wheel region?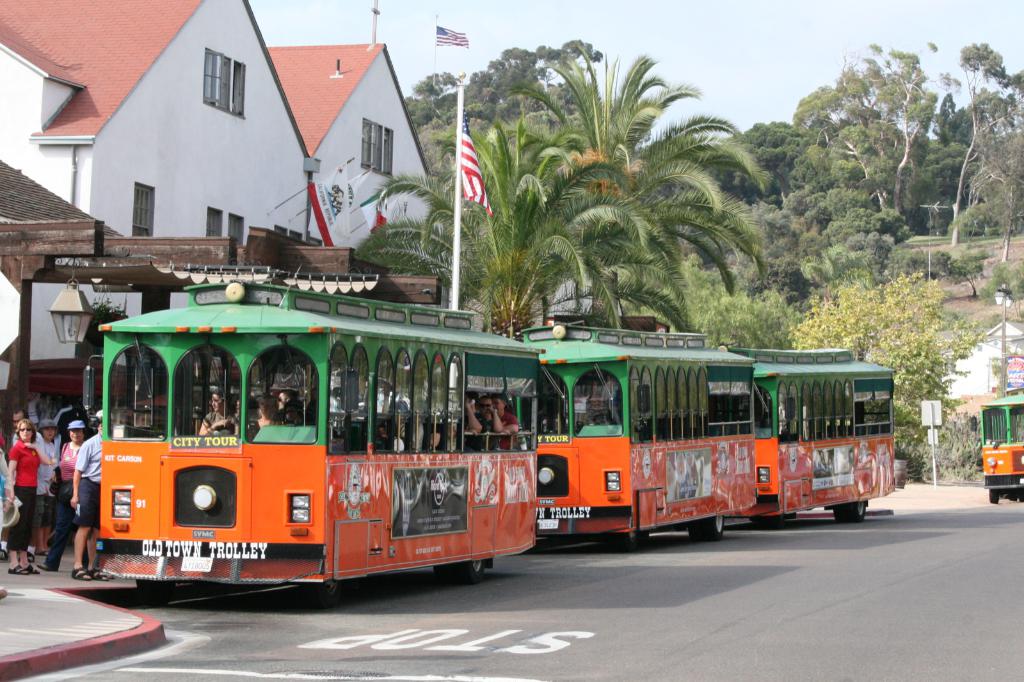
612 530 637 551
